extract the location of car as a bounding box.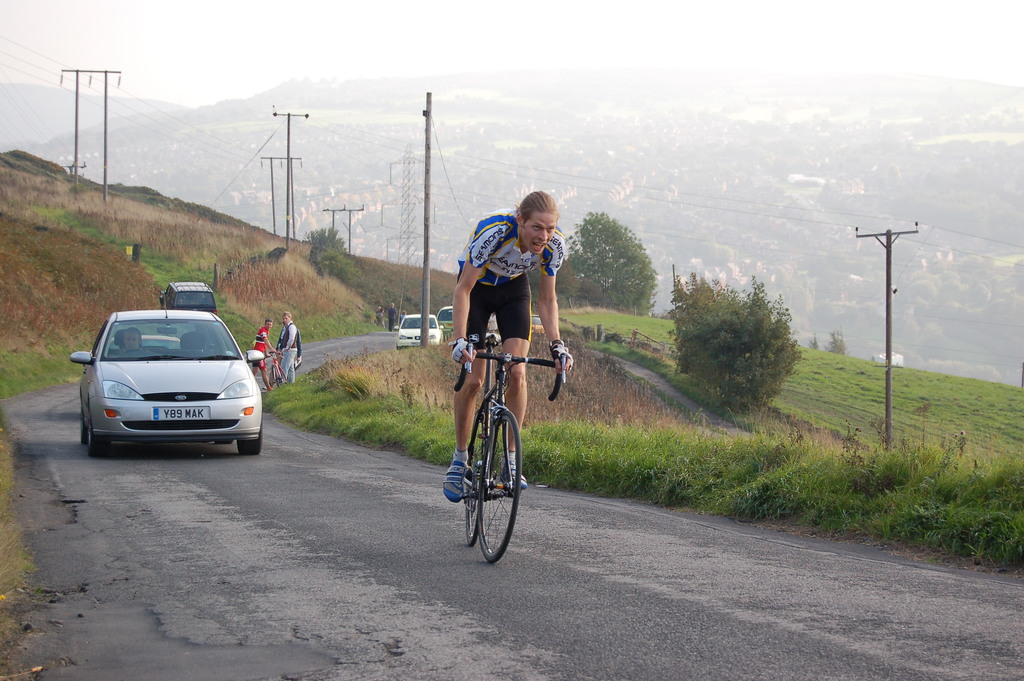
box(529, 316, 547, 340).
